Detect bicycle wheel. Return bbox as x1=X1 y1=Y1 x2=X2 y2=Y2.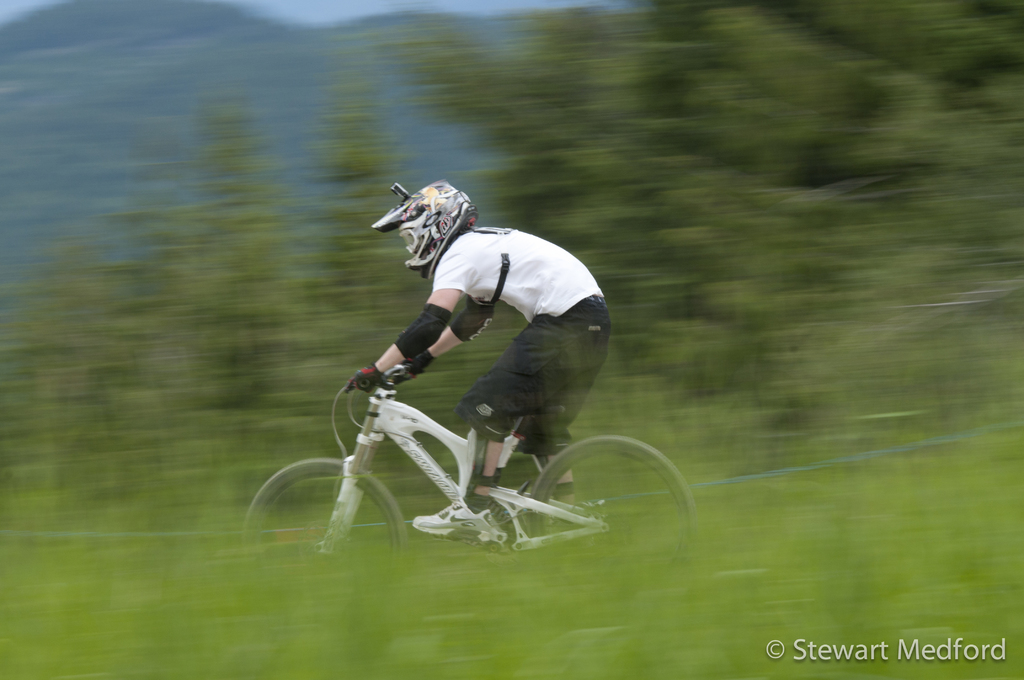
x1=238 y1=458 x2=406 y2=581.
